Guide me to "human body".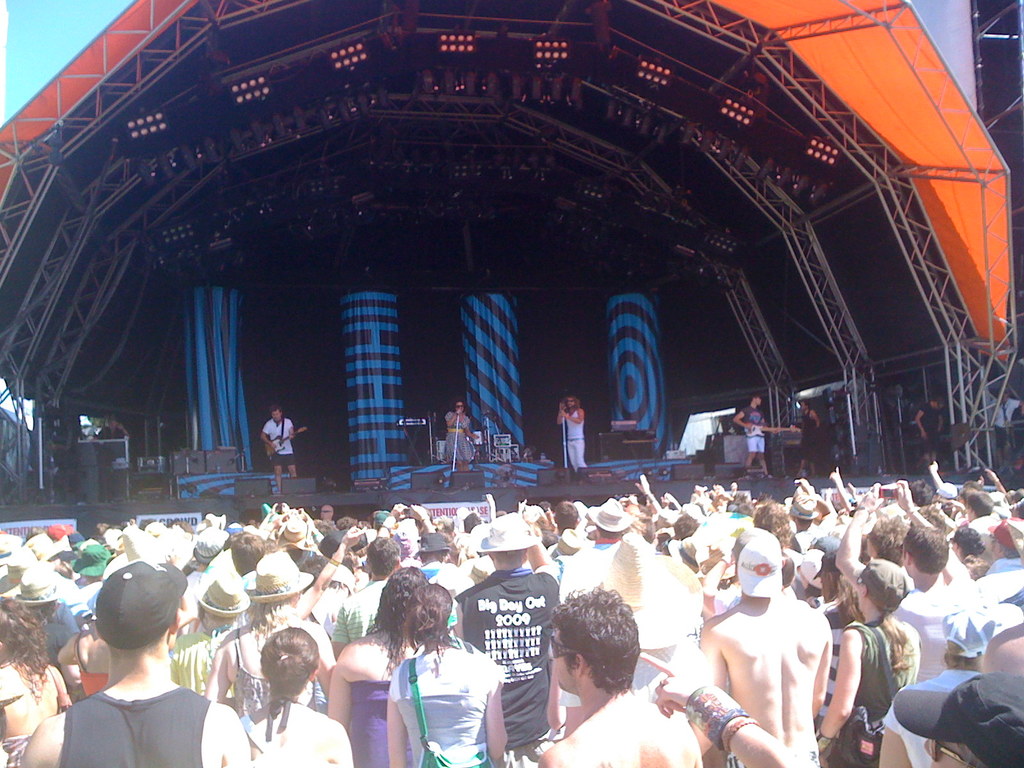
Guidance: {"x1": 44, "y1": 605, "x2": 87, "y2": 666}.
